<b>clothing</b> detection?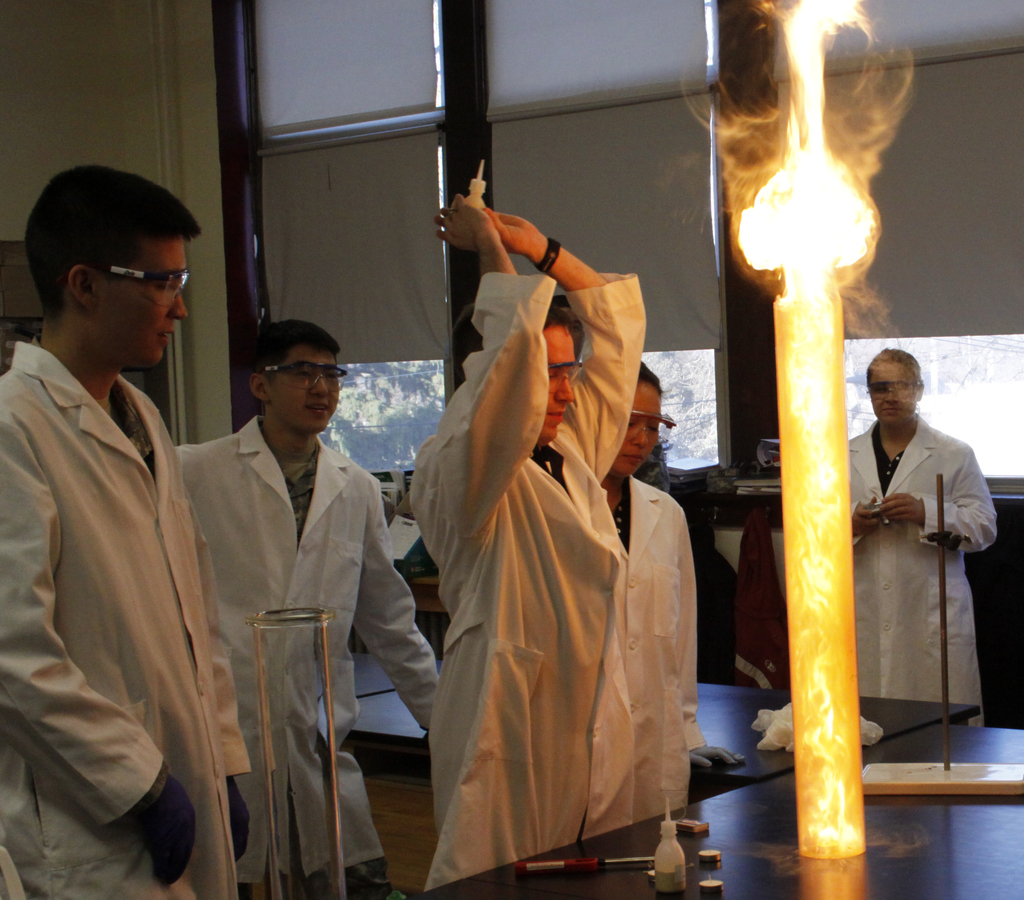
403 223 691 896
